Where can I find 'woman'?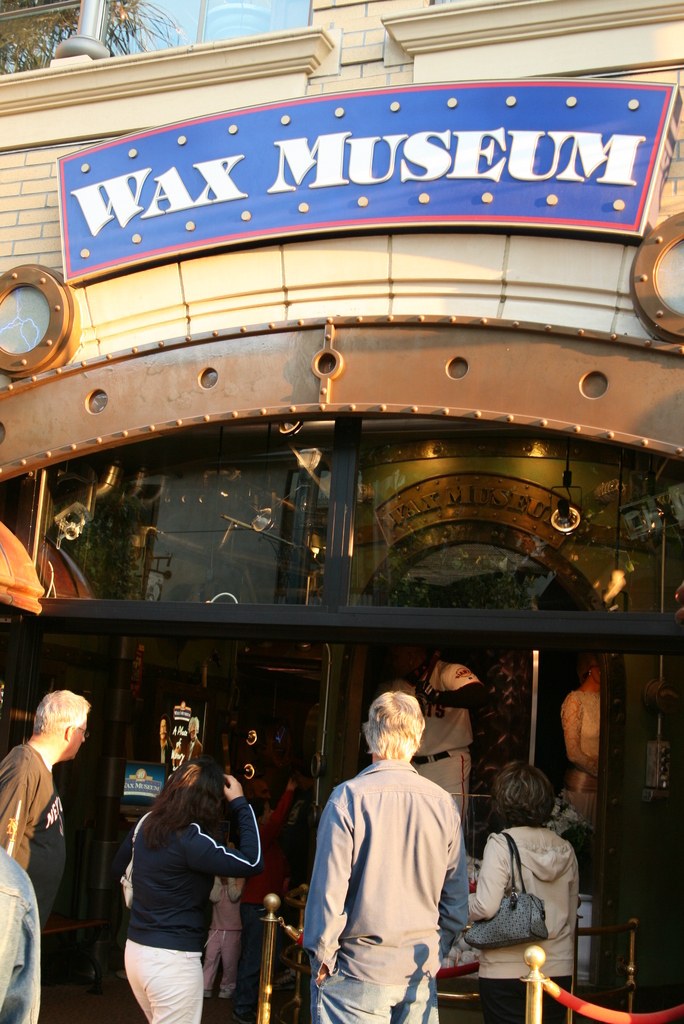
You can find it at bbox(467, 764, 580, 1023).
